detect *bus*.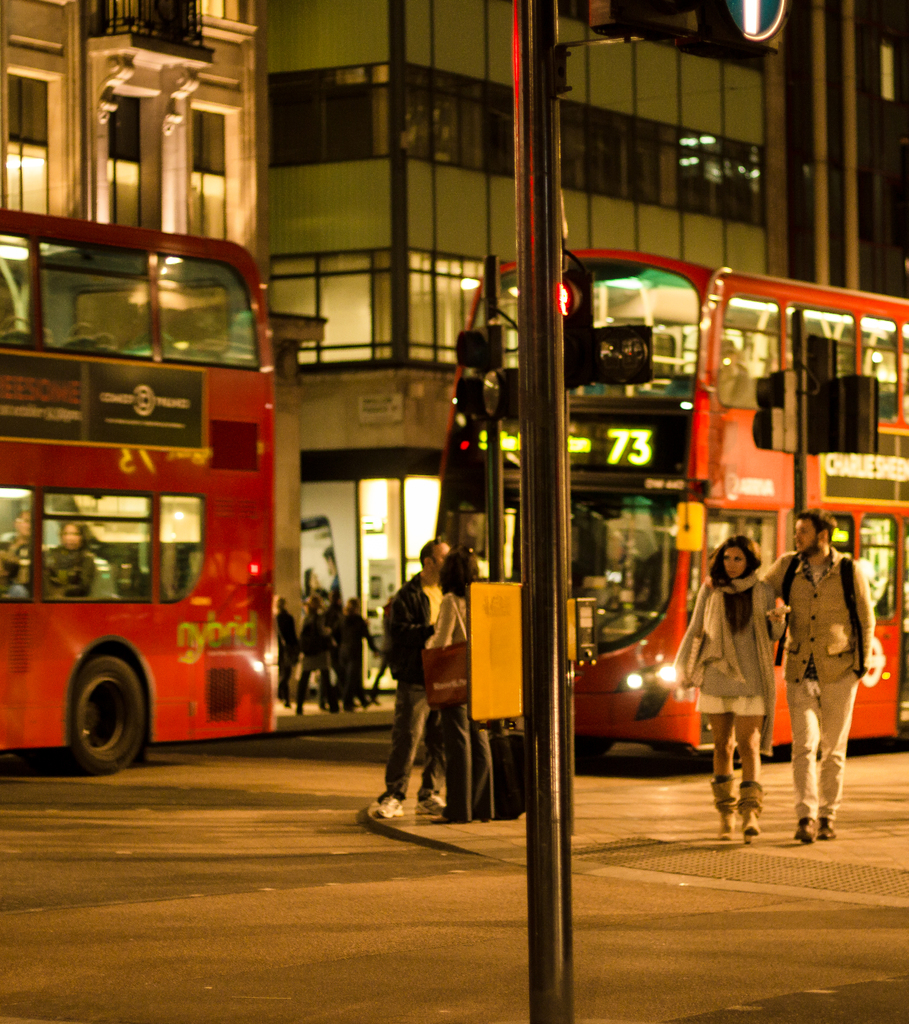
Detected at [left=3, top=204, right=279, bottom=779].
